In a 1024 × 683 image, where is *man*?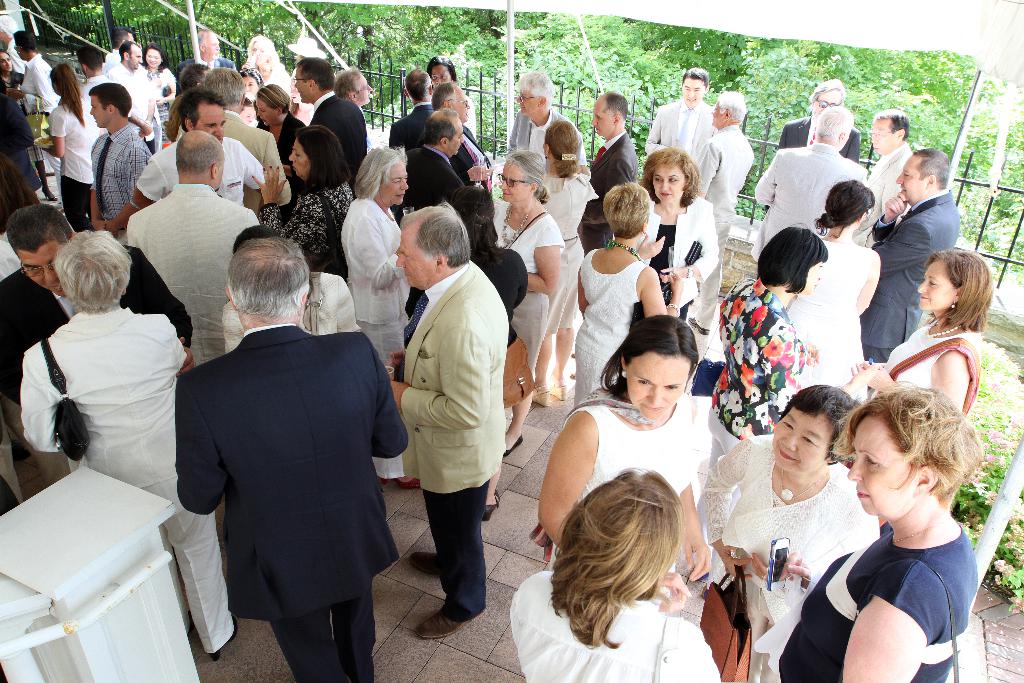
rect(508, 69, 587, 173).
